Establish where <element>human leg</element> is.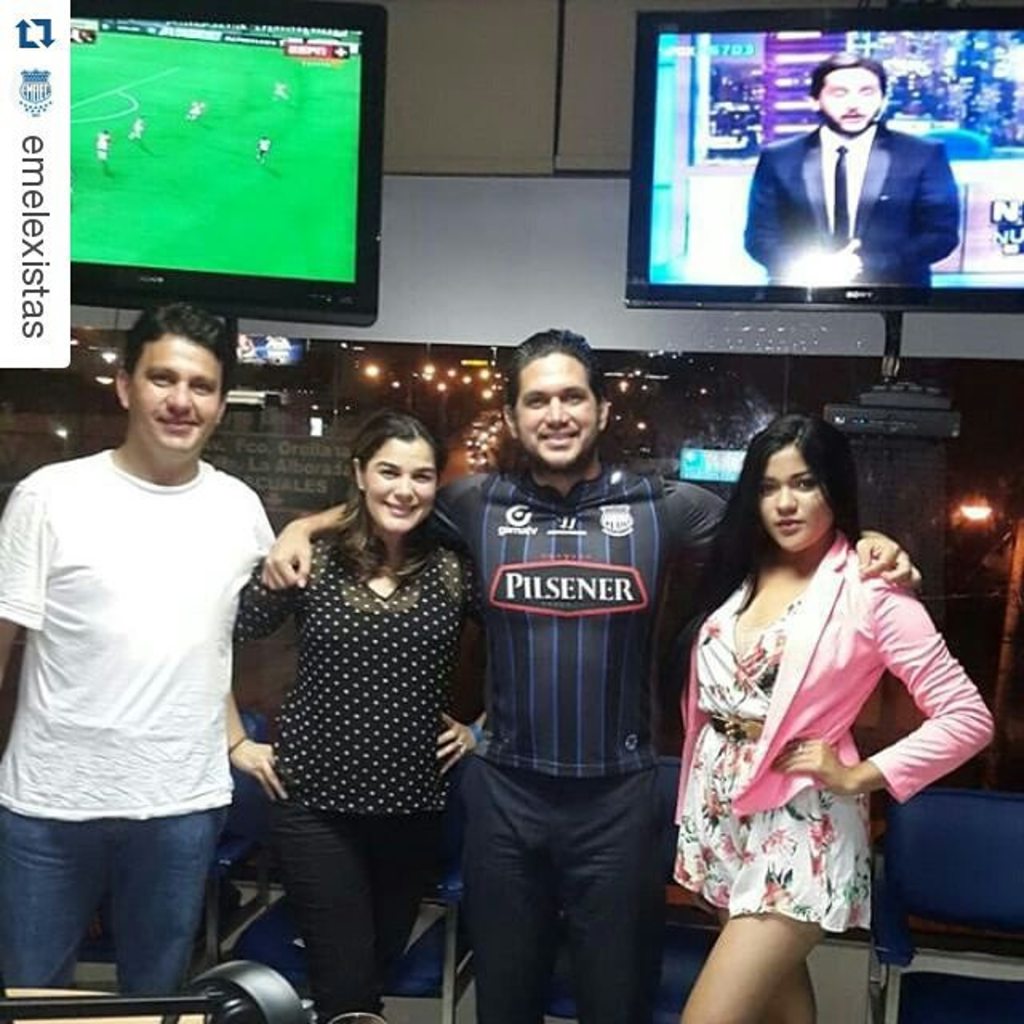
Established at 363,448,437,531.
